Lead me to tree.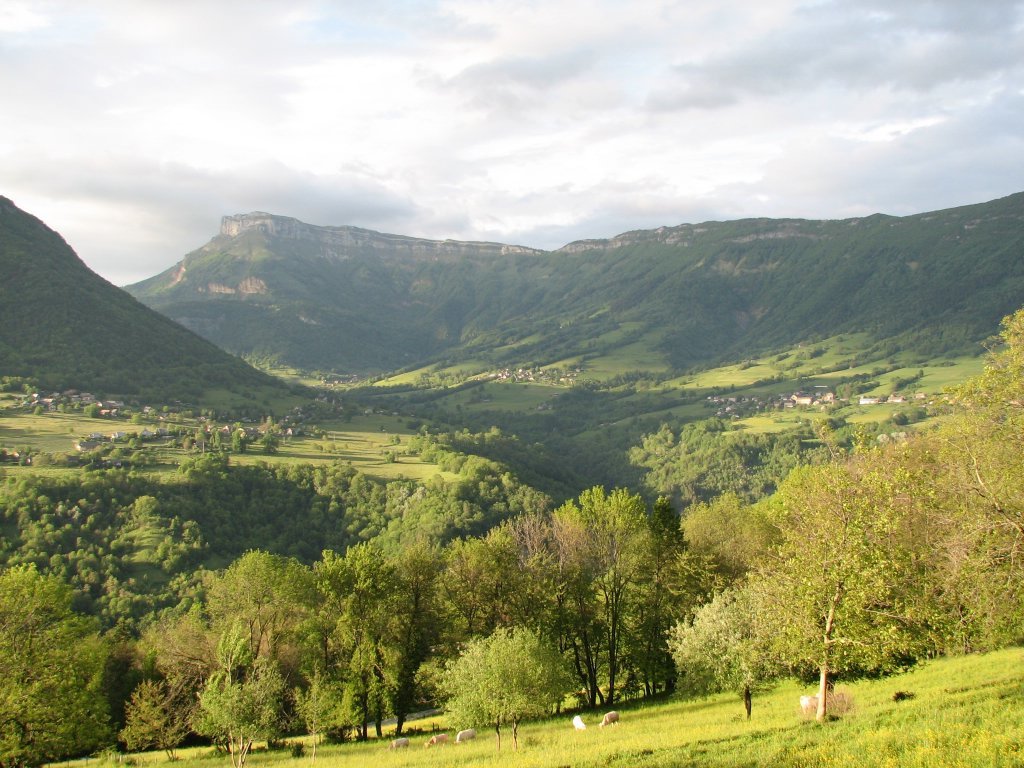
Lead to [635, 486, 688, 699].
